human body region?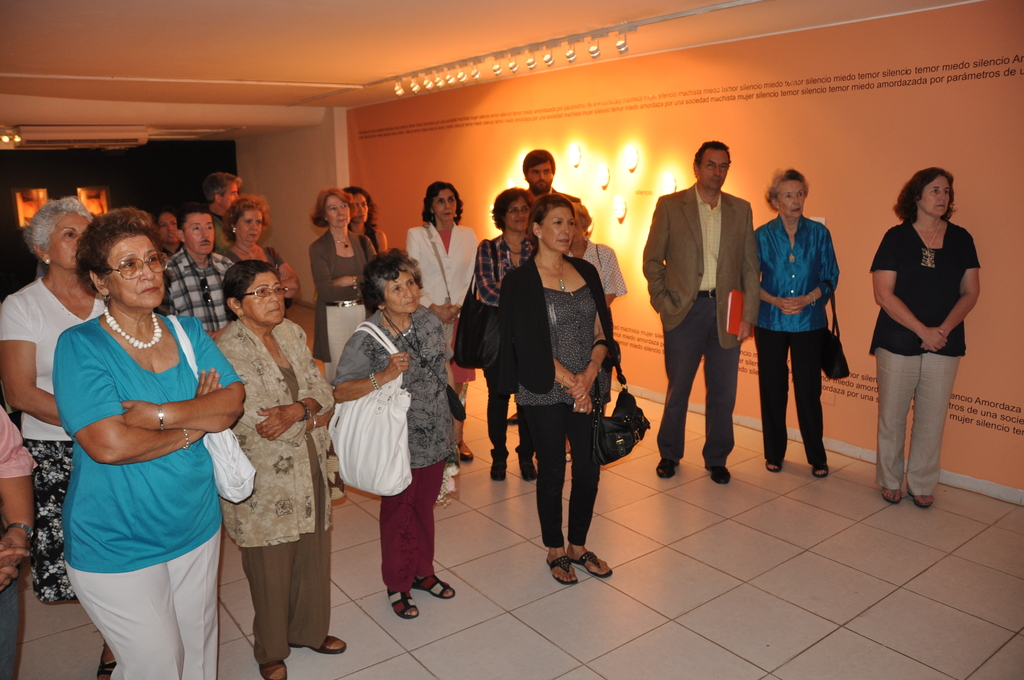
BBox(307, 224, 374, 387)
